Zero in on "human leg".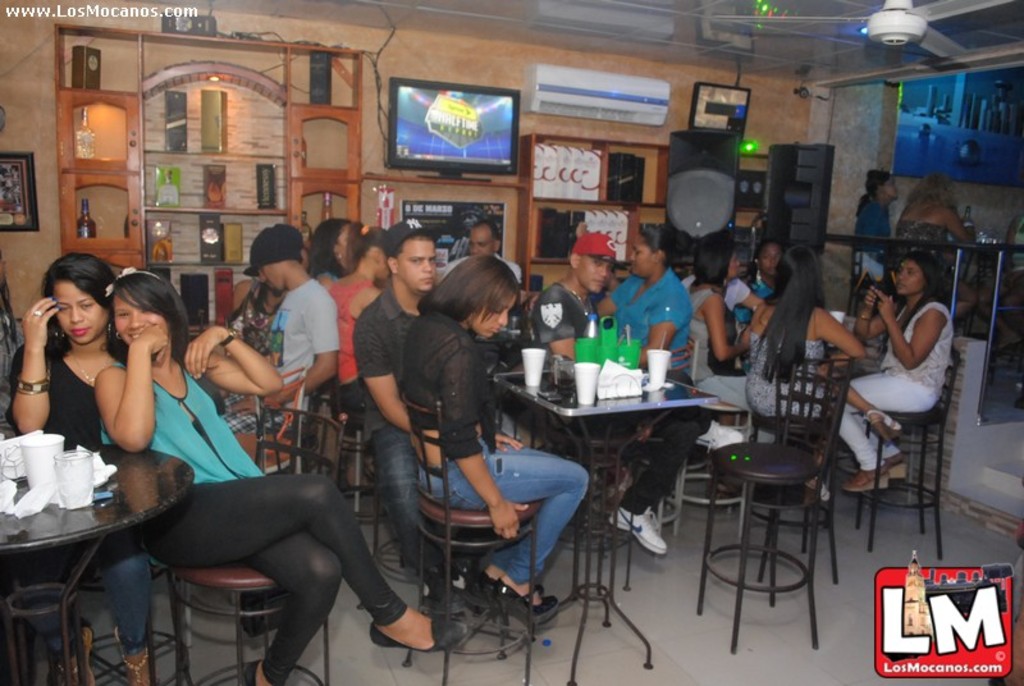
Zeroed in: 611:407:740:550.
